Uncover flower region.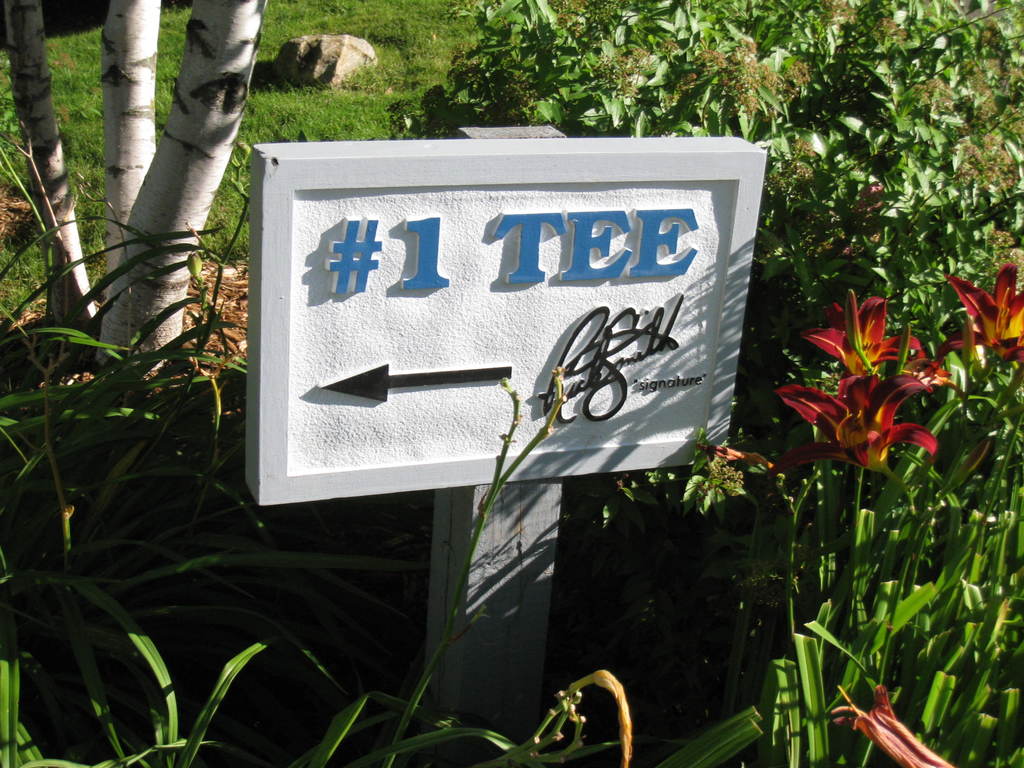
Uncovered: crop(187, 252, 202, 275).
